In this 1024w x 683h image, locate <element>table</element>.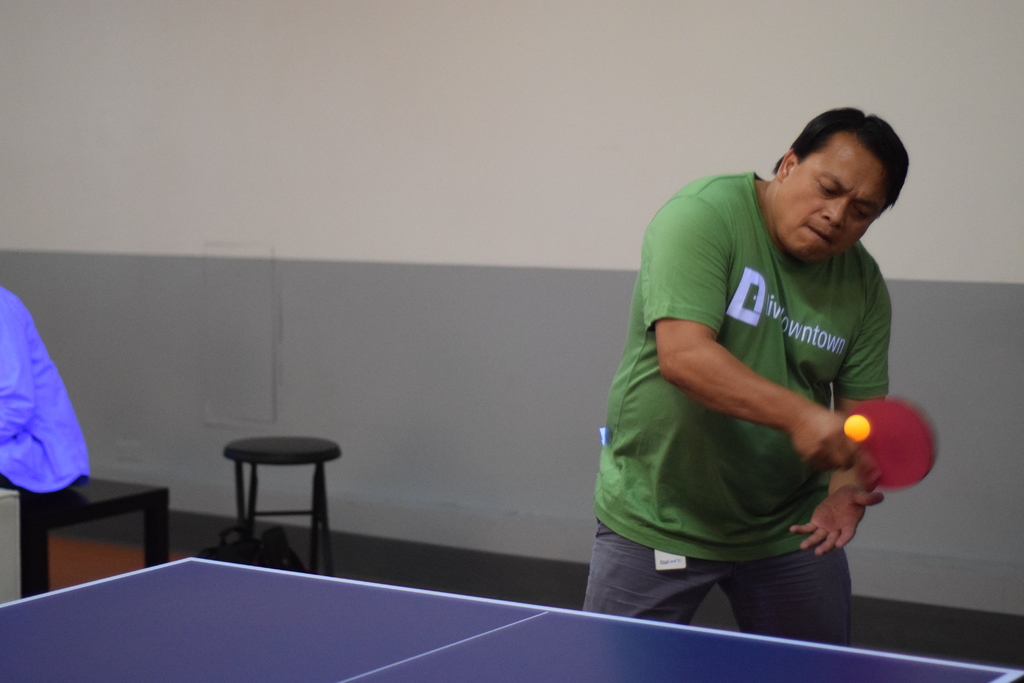
Bounding box: {"x1": 195, "y1": 434, "x2": 347, "y2": 576}.
